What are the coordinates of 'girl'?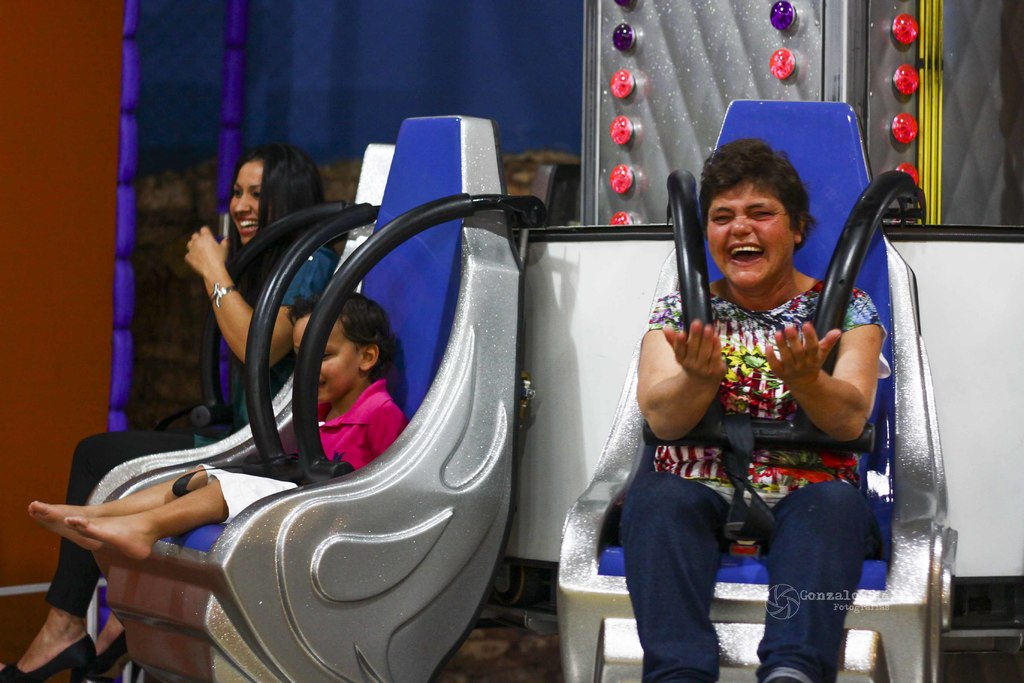
[x1=30, y1=290, x2=405, y2=561].
